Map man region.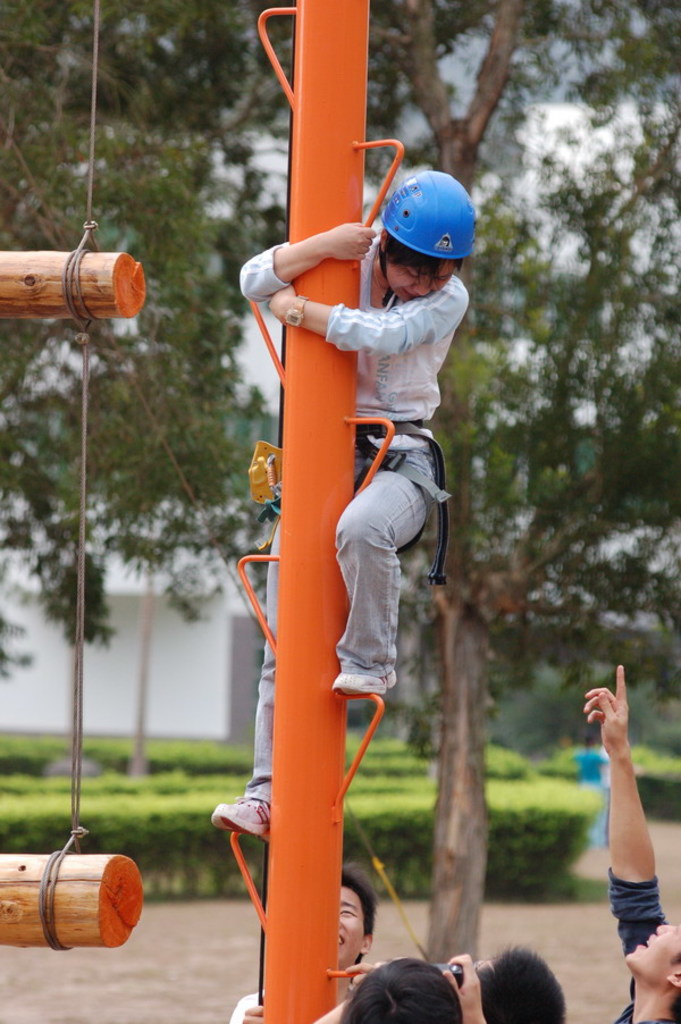
Mapped to x1=582, y1=664, x2=680, y2=1023.
